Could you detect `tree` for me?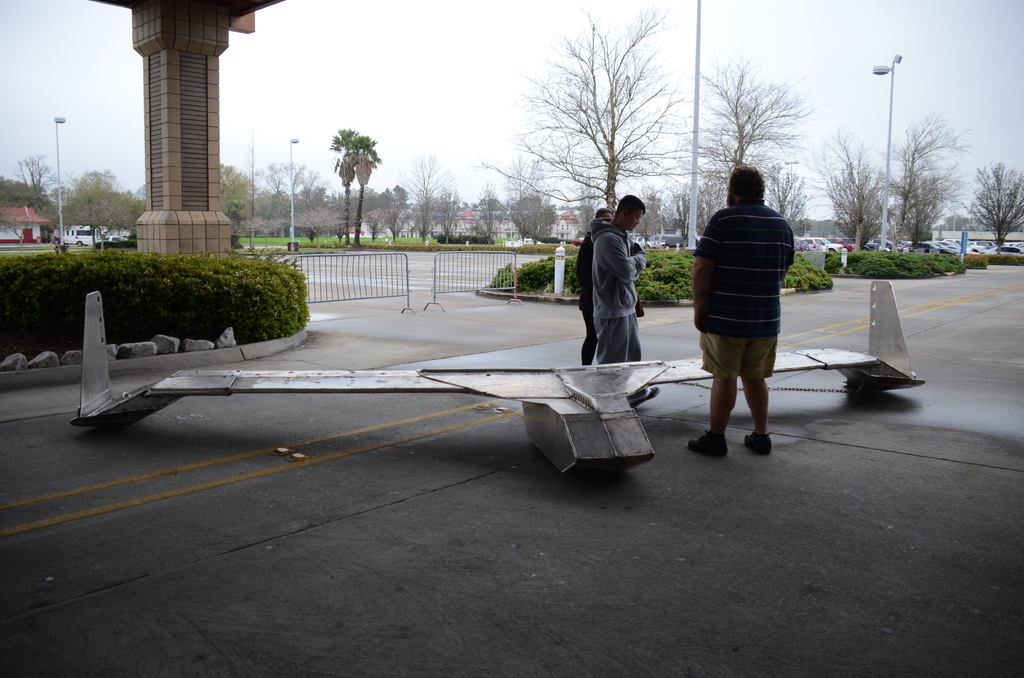
Detection result: region(372, 181, 404, 249).
